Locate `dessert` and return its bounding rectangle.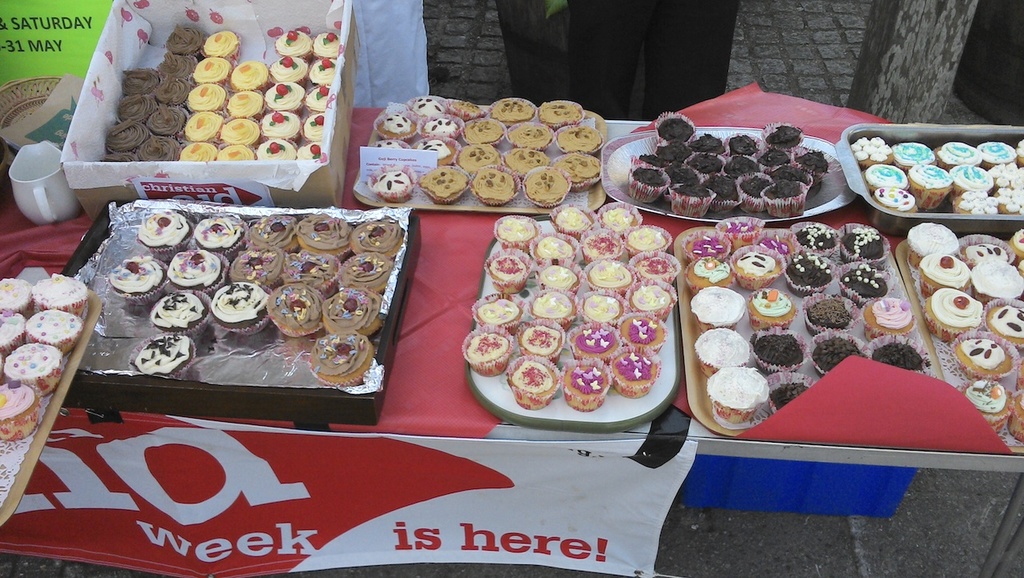
(993, 299, 1023, 343).
